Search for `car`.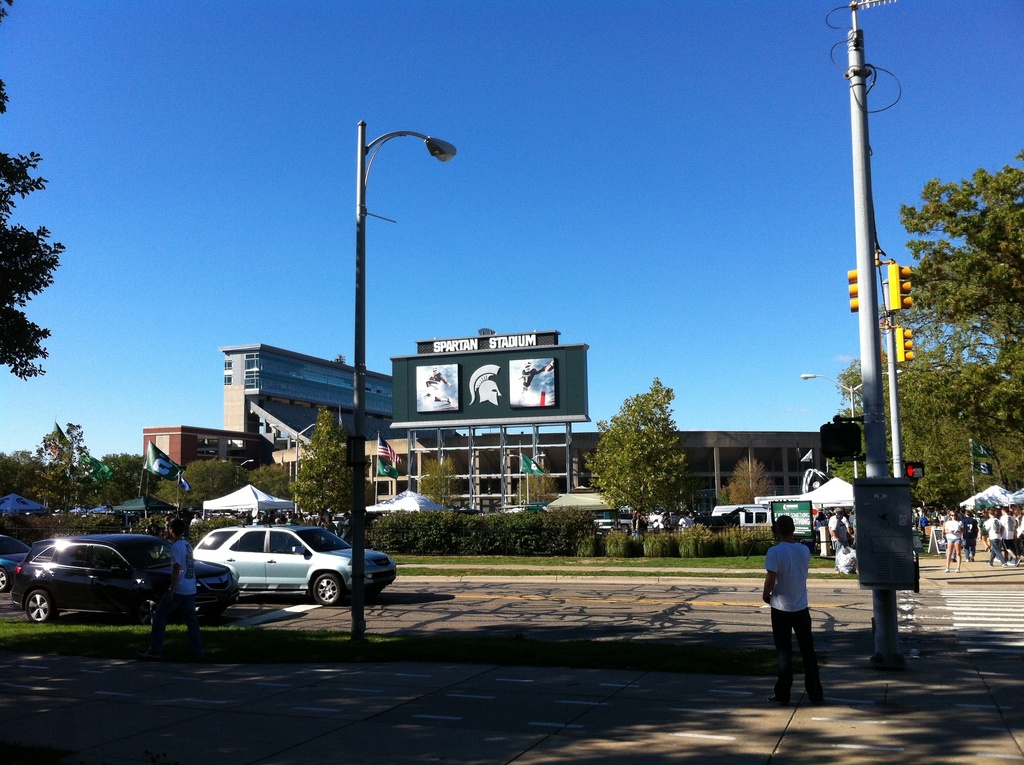
Found at Rect(194, 522, 398, 609).
